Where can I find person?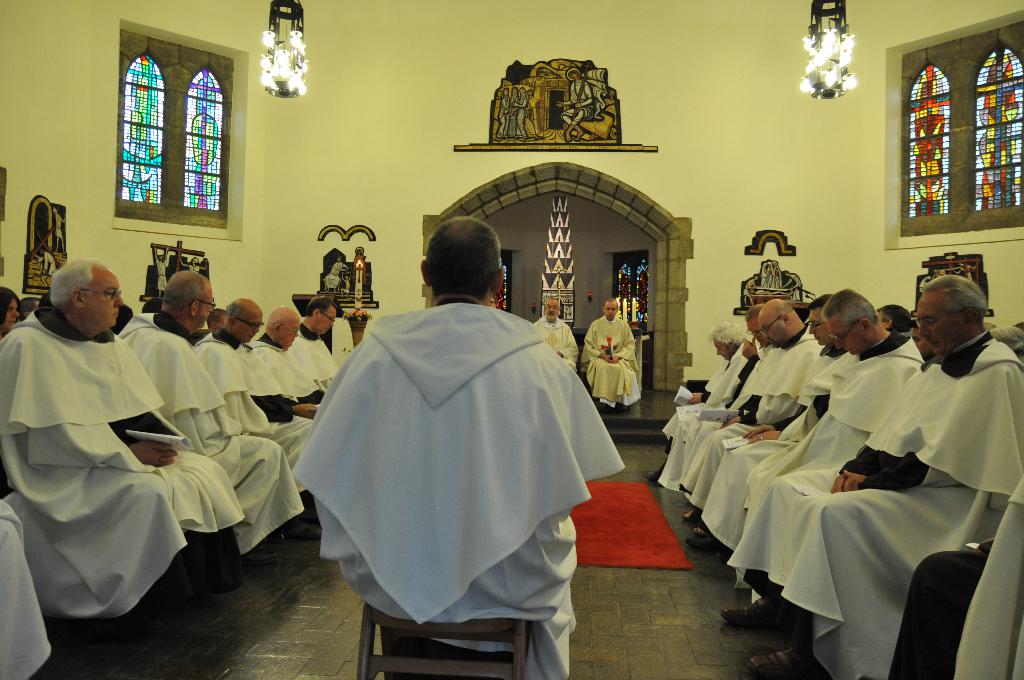
You can find it at [left=340, top=273, right=351, bottom=288].
